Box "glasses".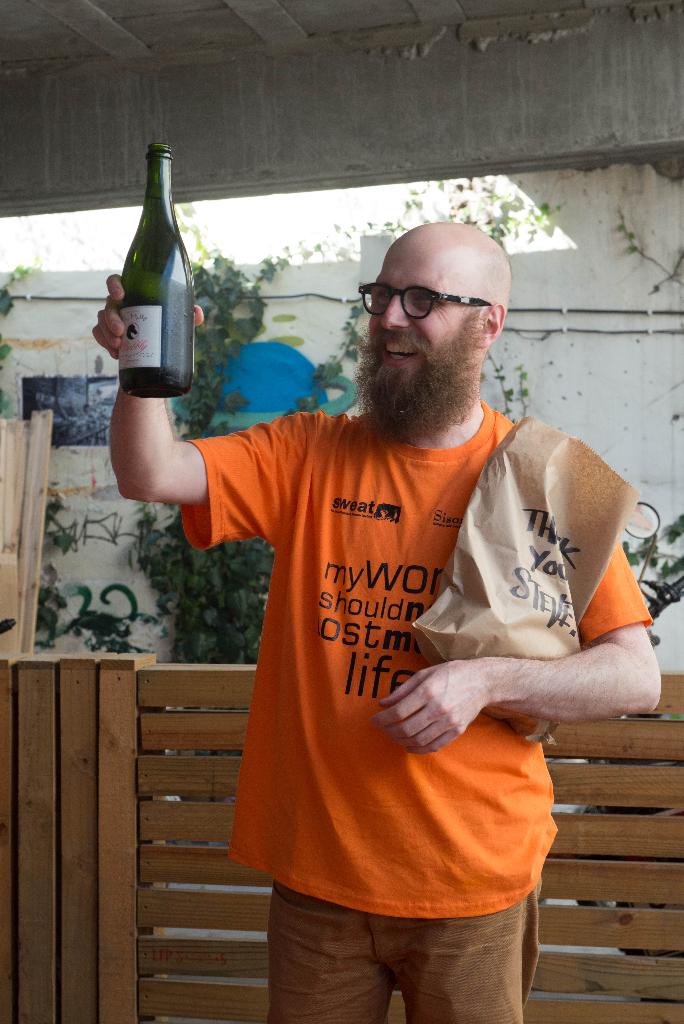
{"left": 356, "top": 272, "right": 494, "bottom": 321}.
